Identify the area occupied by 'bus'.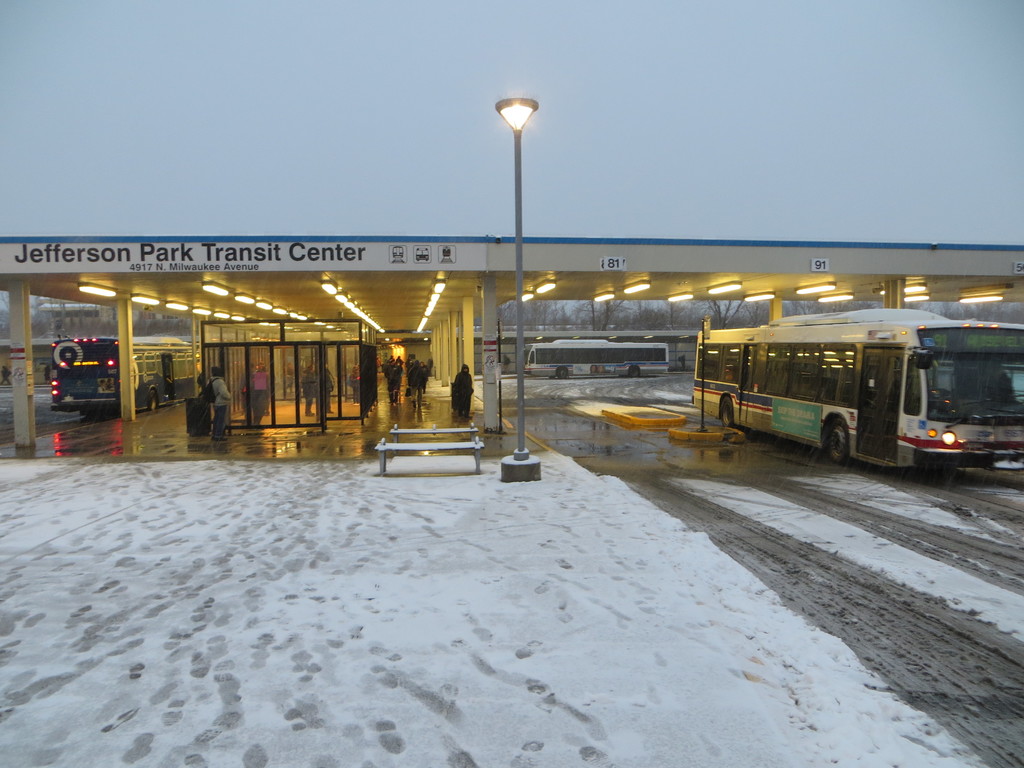
Area: pyautogui.locateOnScreen(51, 331, 200, 417).
